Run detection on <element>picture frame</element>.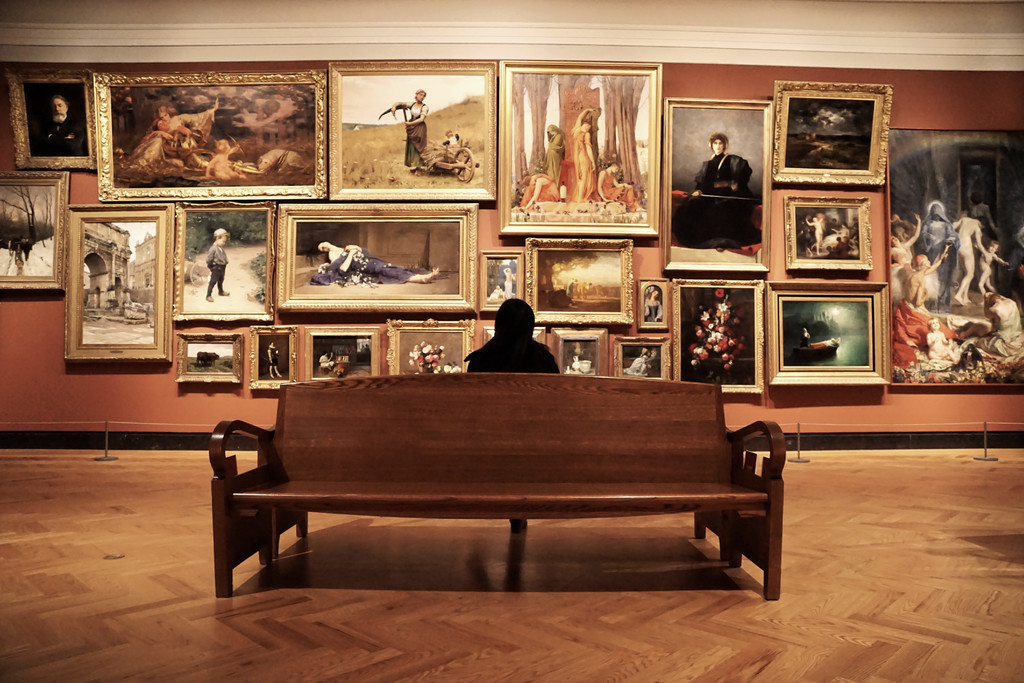
Result: left=56, top=76, right=353, bottom=204.
